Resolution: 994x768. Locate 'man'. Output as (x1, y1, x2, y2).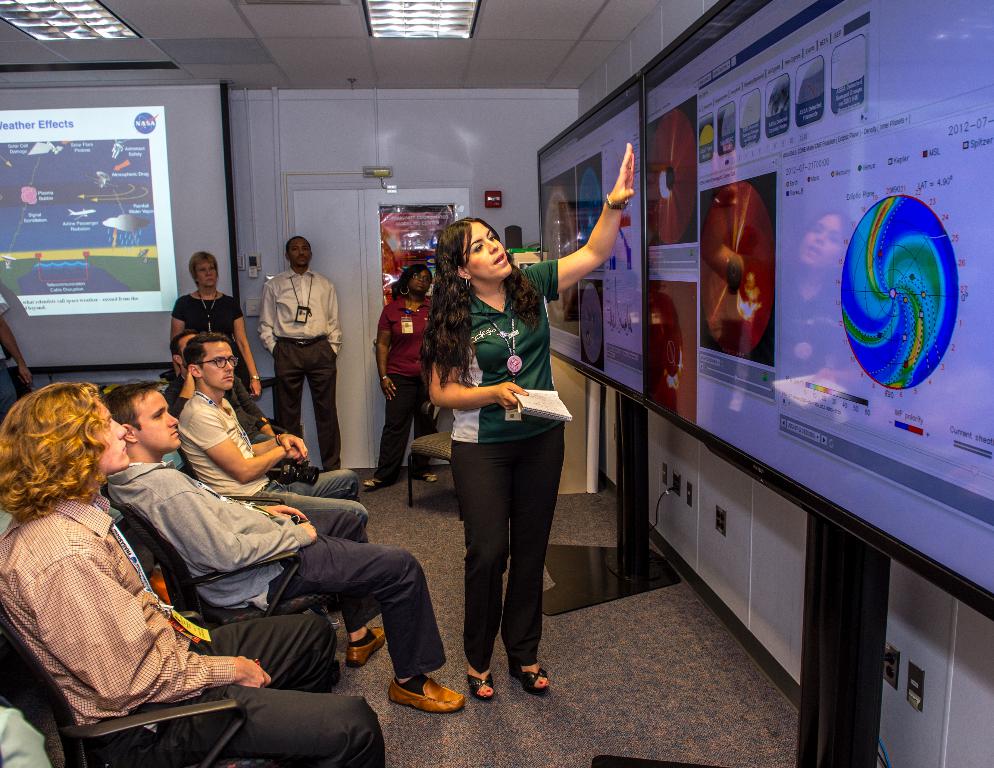
(106, 378, 472, 716).
